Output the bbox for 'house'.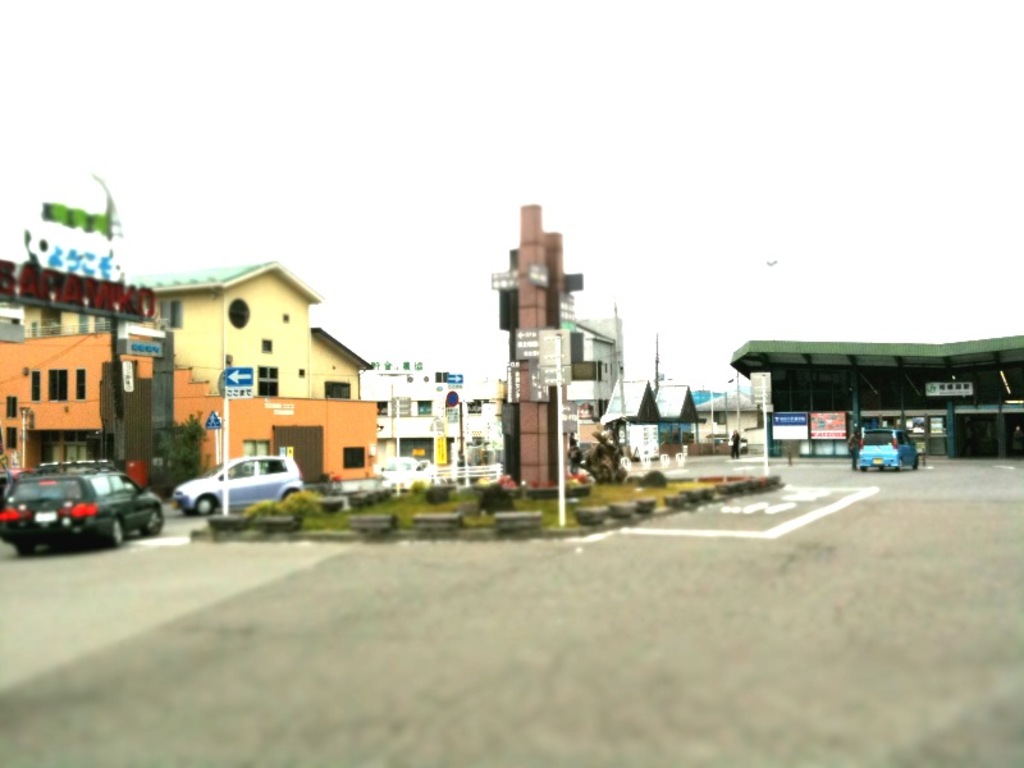
355:362:512:489.
